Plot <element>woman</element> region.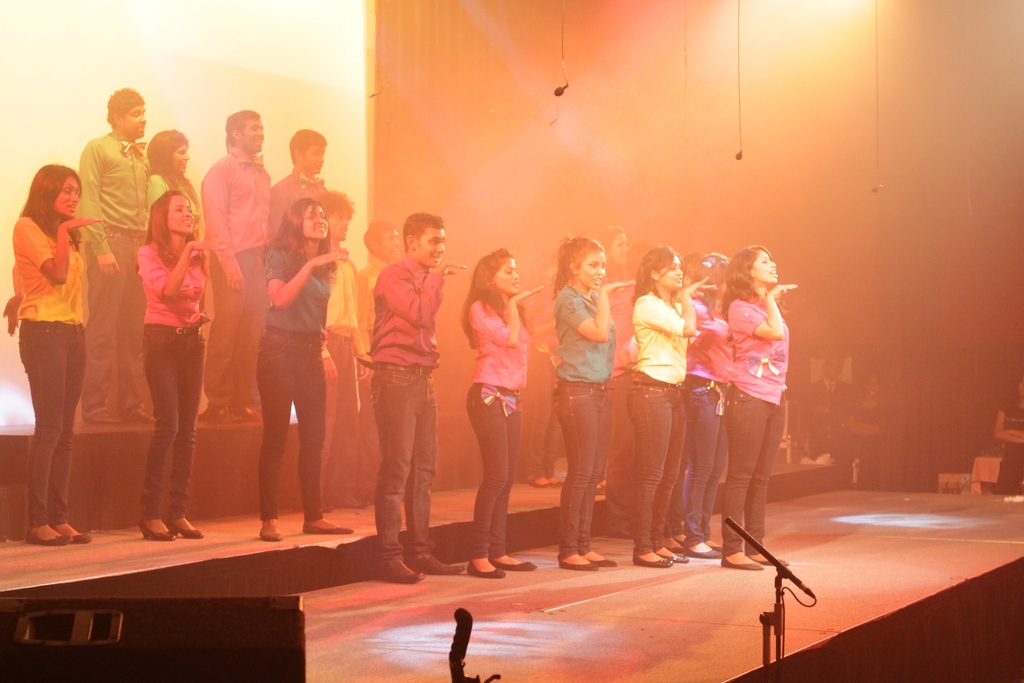
Plotted at [x1=641, y1=244, x2=723, y2=563].
